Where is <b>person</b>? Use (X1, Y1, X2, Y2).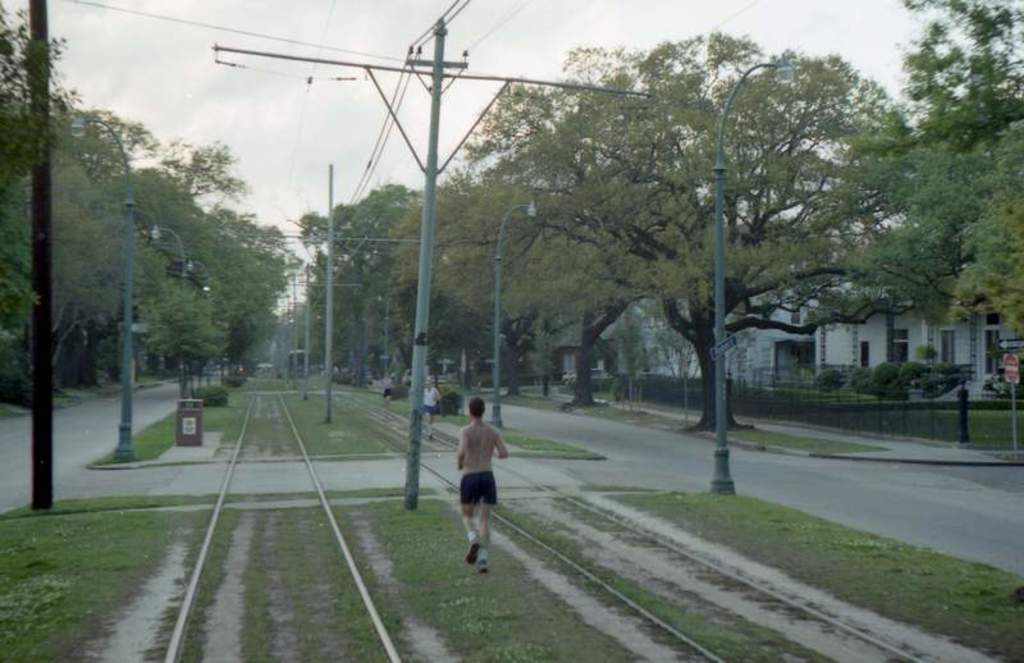
(448, 389, 516, 579).
